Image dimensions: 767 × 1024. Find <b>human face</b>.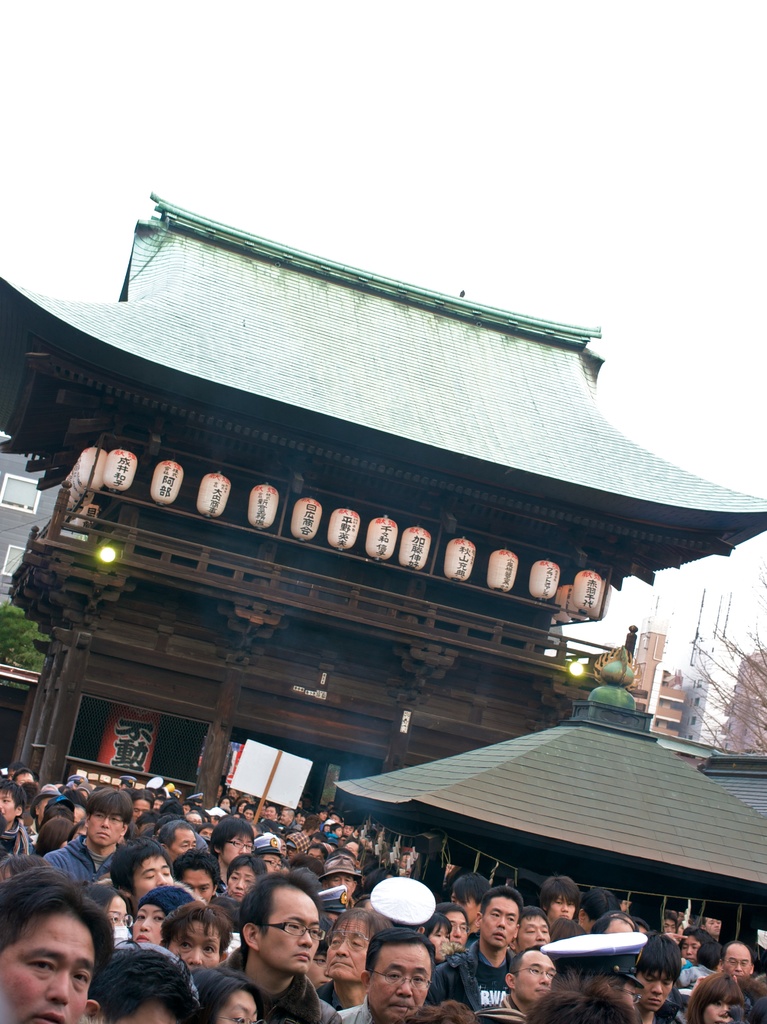
[428,922,448,959].
